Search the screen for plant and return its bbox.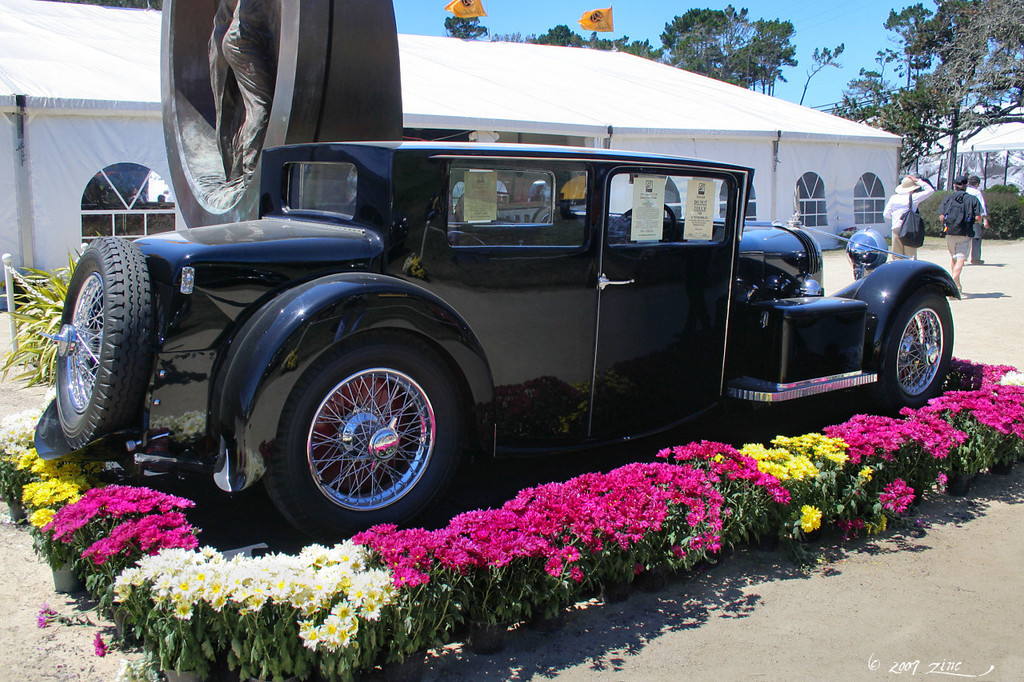
Found: l=920, t=183, r=1023, b=234.
